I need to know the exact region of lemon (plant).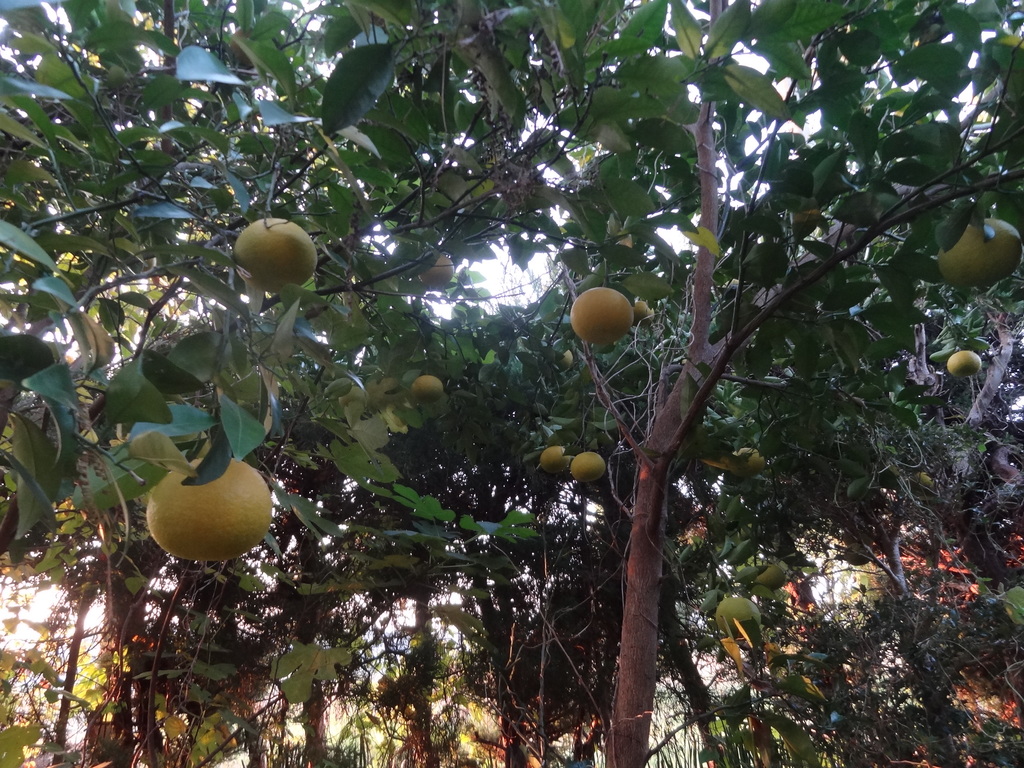
Region: 707,596,765,633.
